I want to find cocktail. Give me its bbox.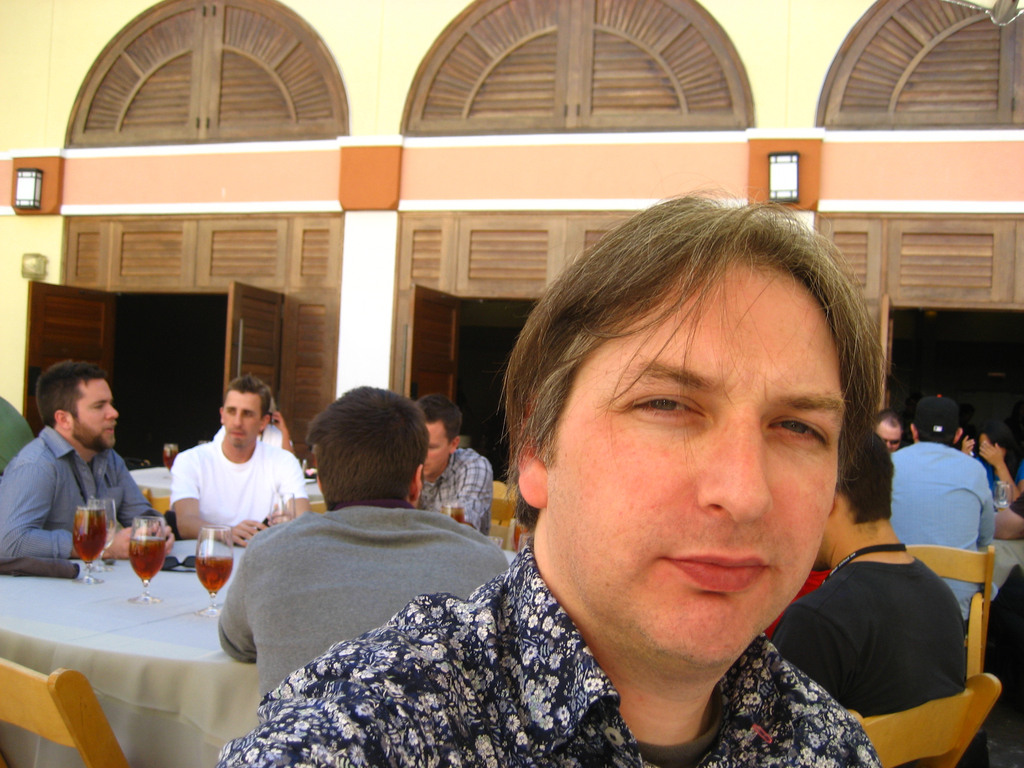
(70, 502, 107, 584).
